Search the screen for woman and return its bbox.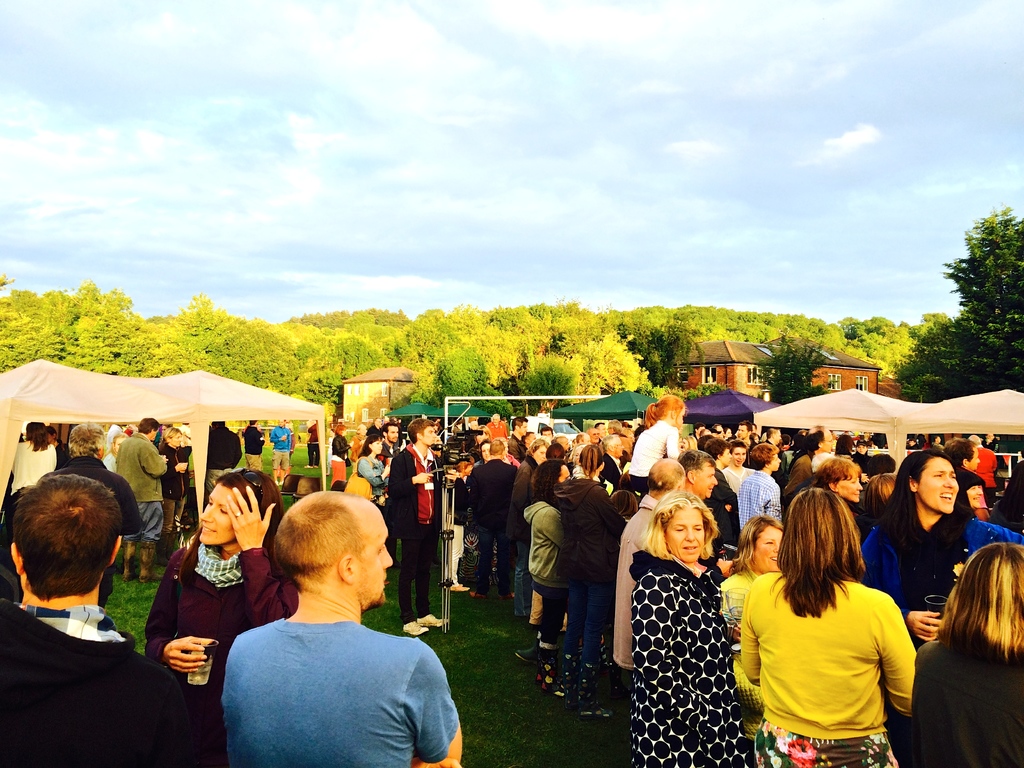
Found: 554, 440, 624, 717.
